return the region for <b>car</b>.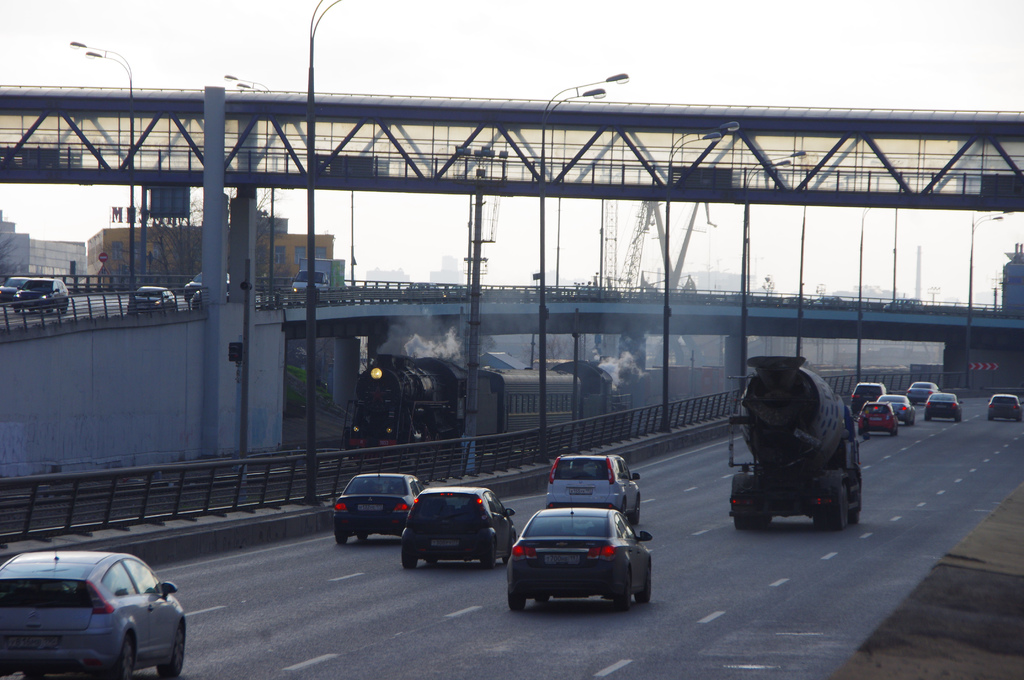
l=127, t=284, r=179, b=310.
